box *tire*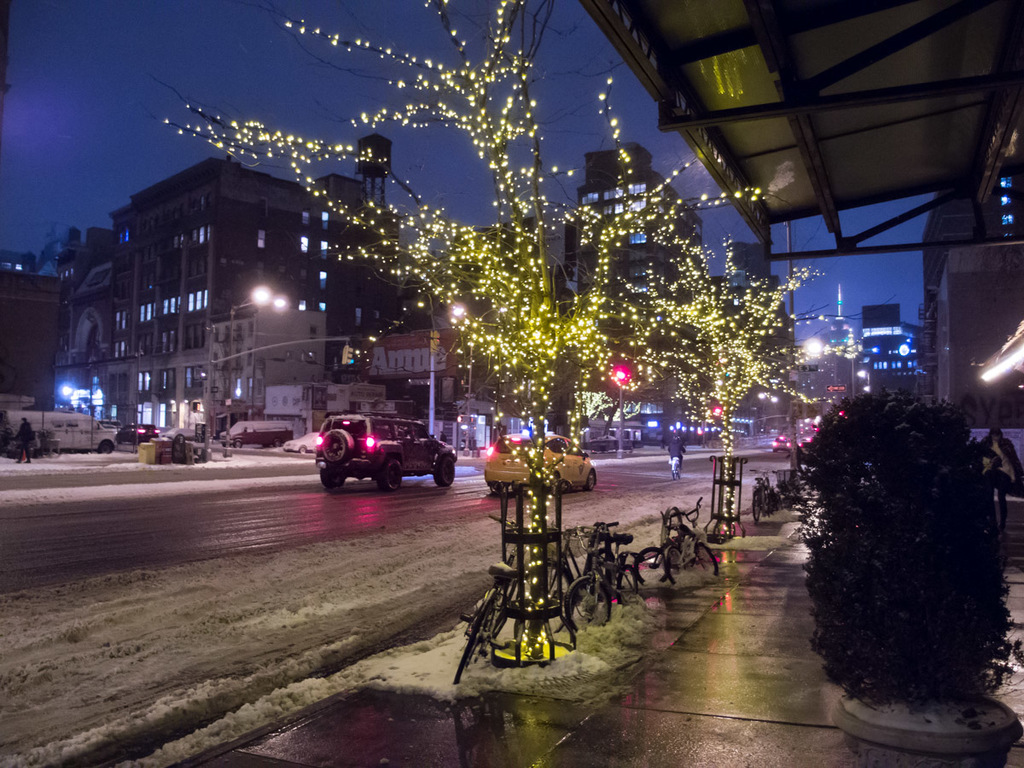
bbox=(635, 548, 668, 584)
